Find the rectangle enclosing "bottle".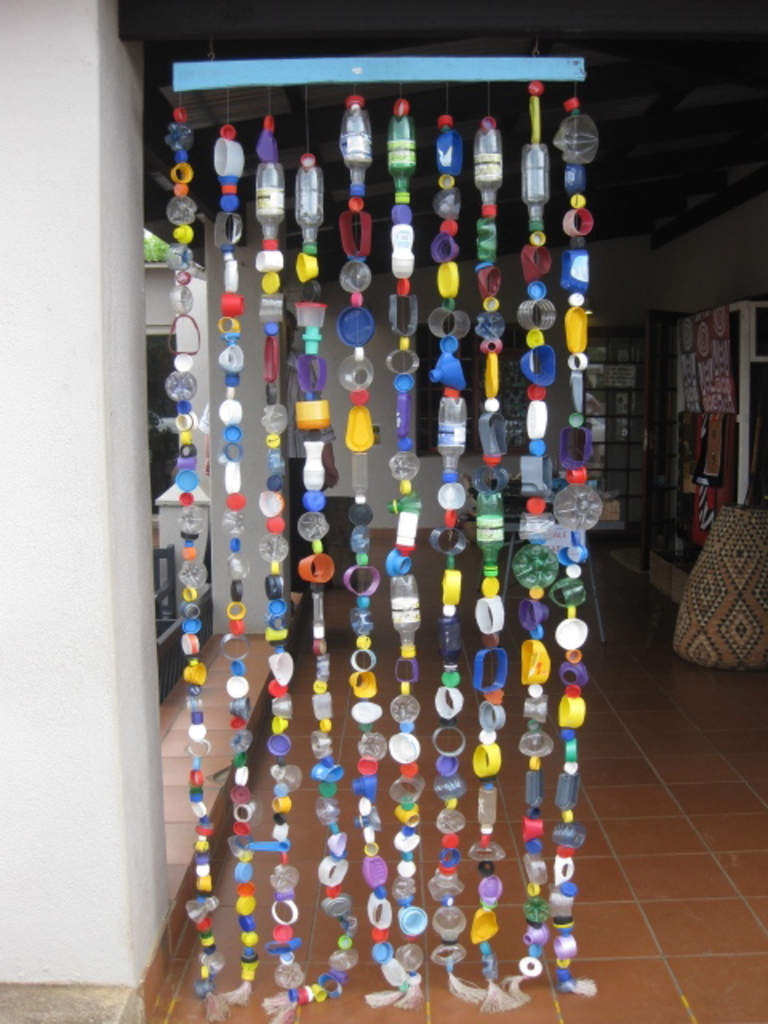
(477,218,499,266).
